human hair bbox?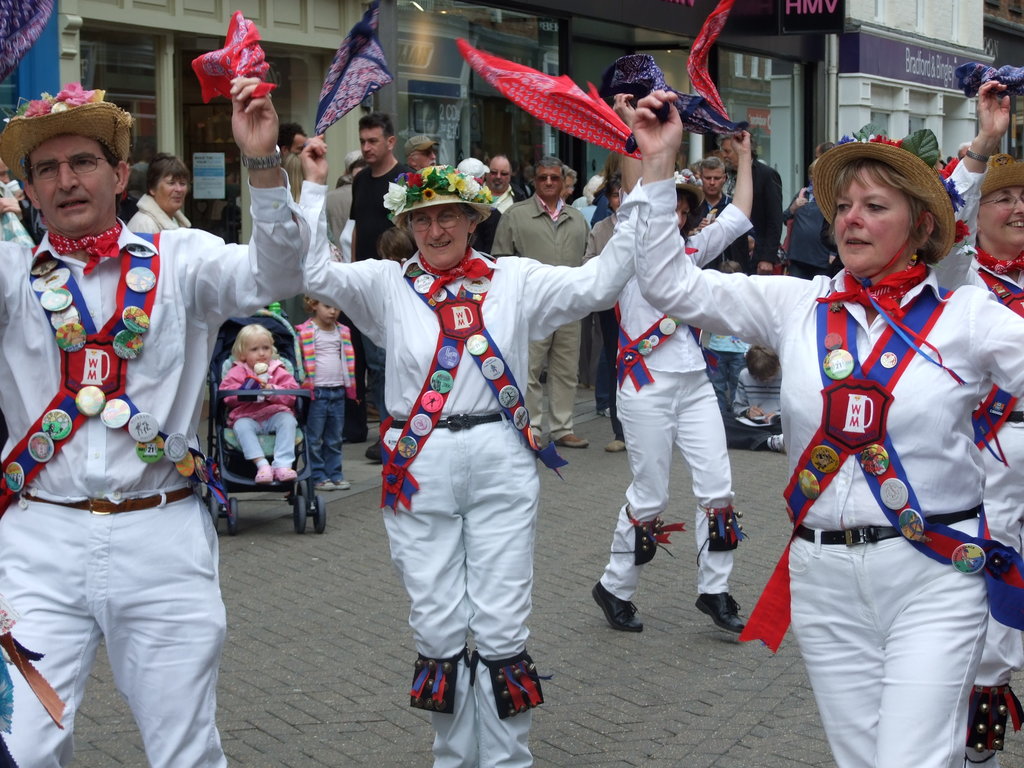
bbox(143, 151, 193, 197)
